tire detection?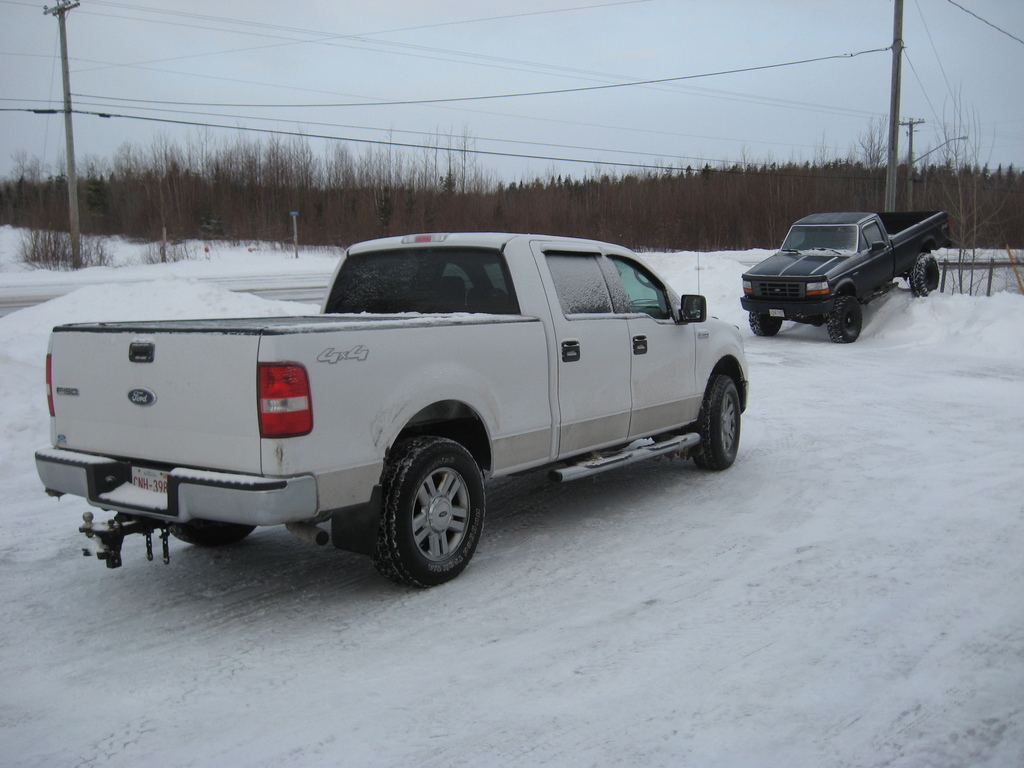
bbox=[168, 511, 241, 550]
